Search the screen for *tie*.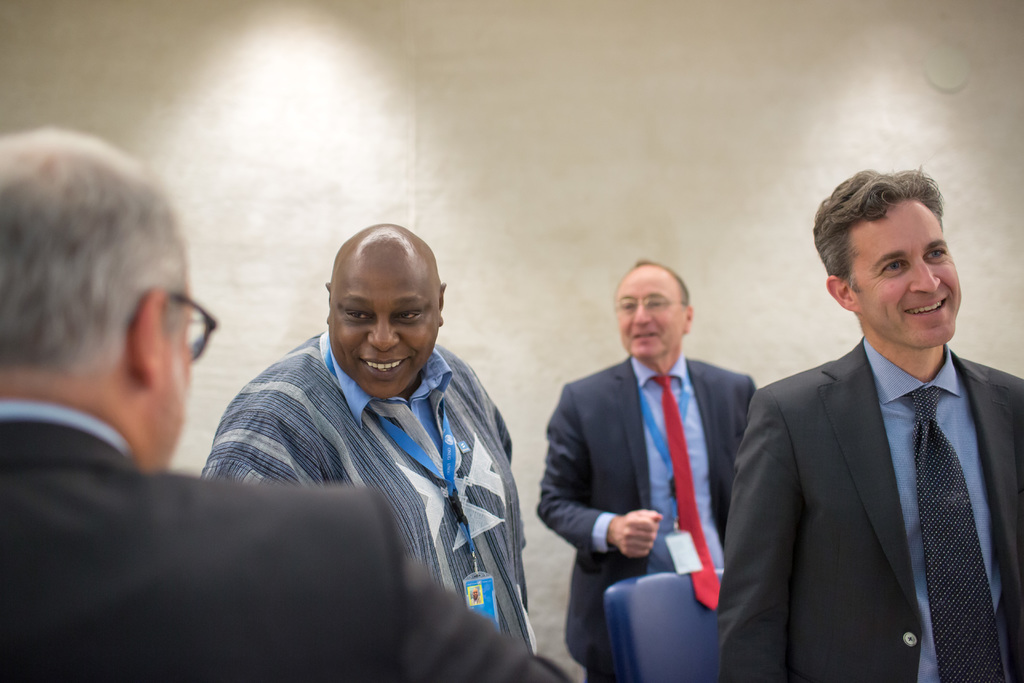
Found at BBox(652, 372, 724, 614).
